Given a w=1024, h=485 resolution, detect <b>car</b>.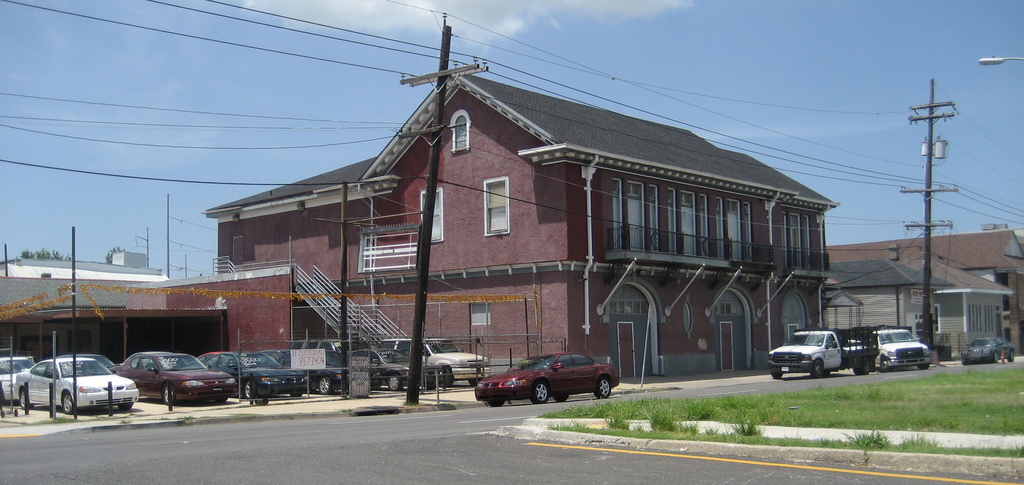
(956, 331, 1014, 367).
